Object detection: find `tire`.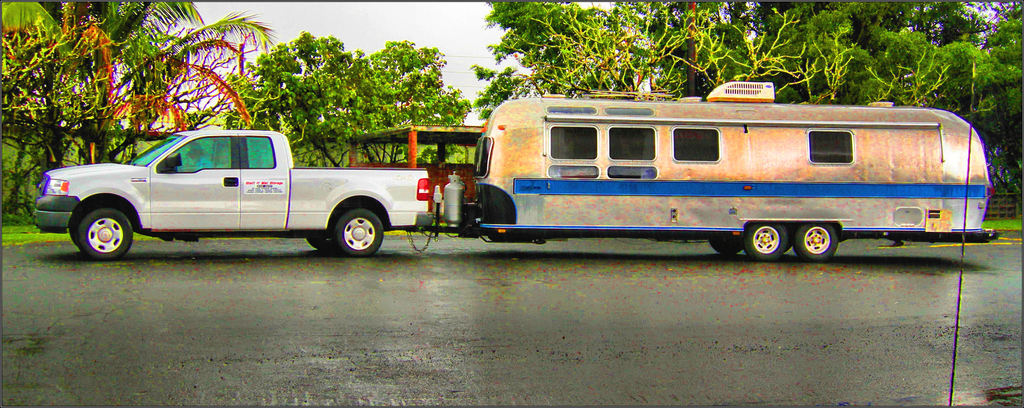
(x1=305, y1=228, x2=334, y2=247).
